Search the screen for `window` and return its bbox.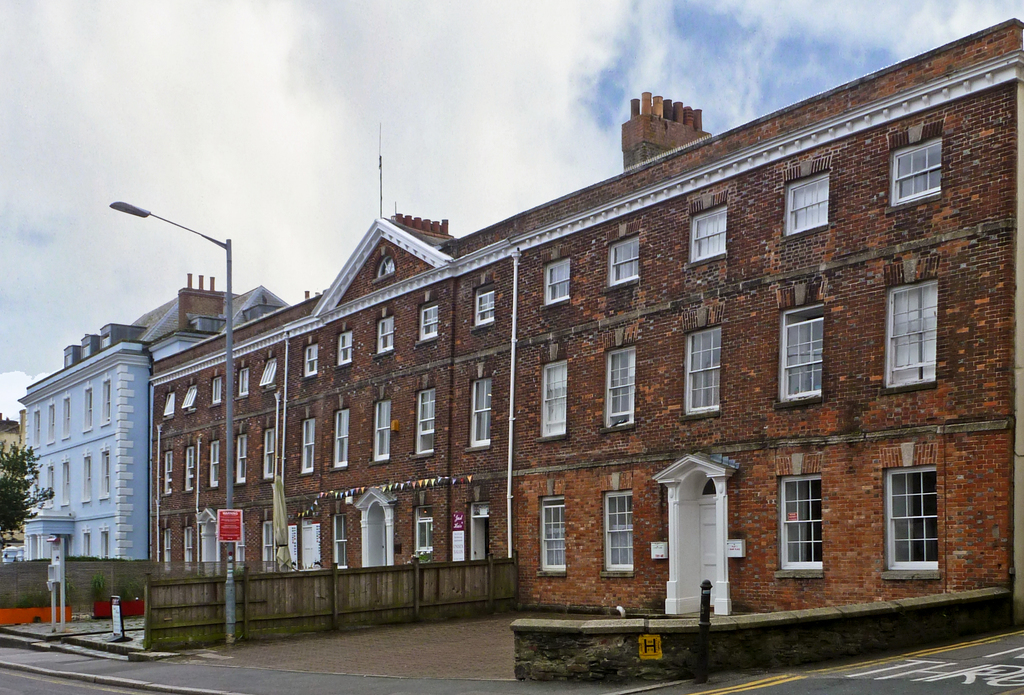
Found: 685, 324, 724, 409.
